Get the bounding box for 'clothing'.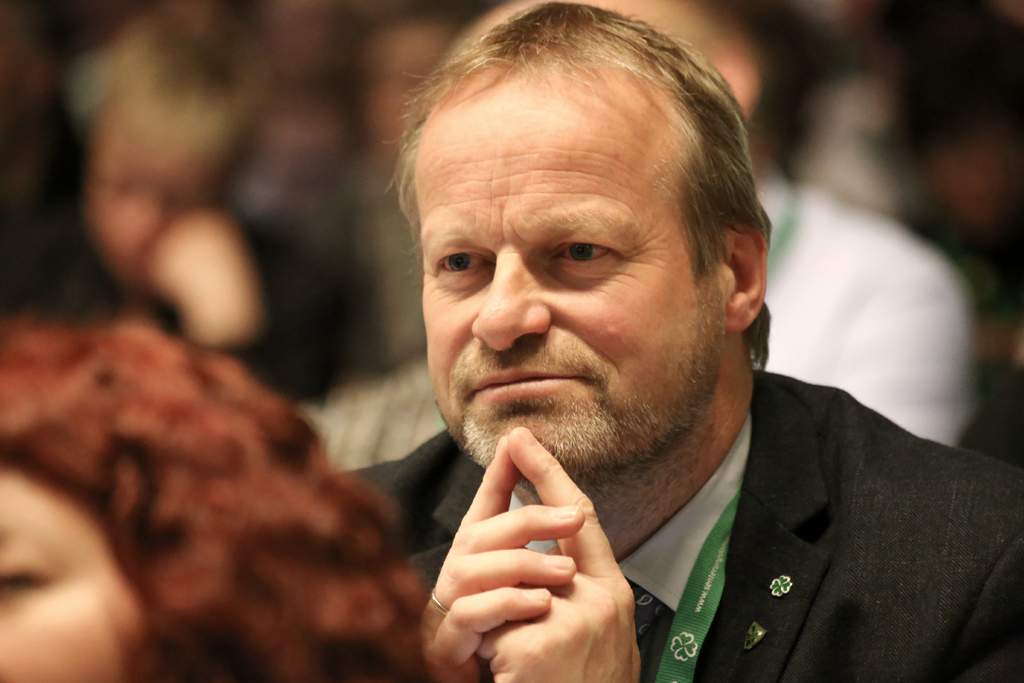
339, 363, 1023, 682.
